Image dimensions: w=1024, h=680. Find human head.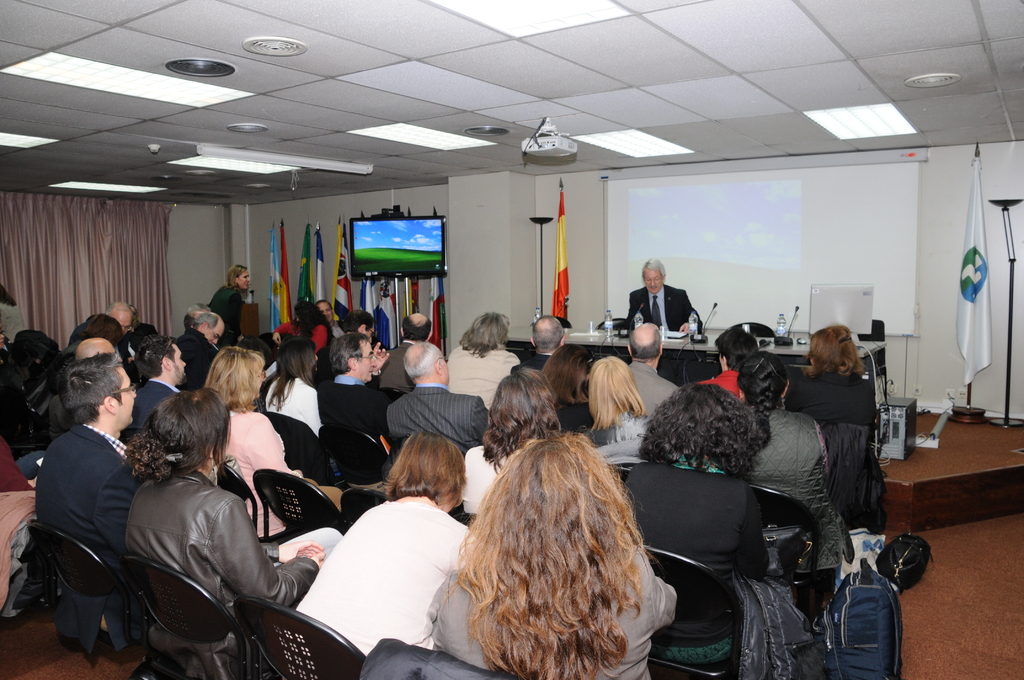
locate(183, 299, 208, 325).
